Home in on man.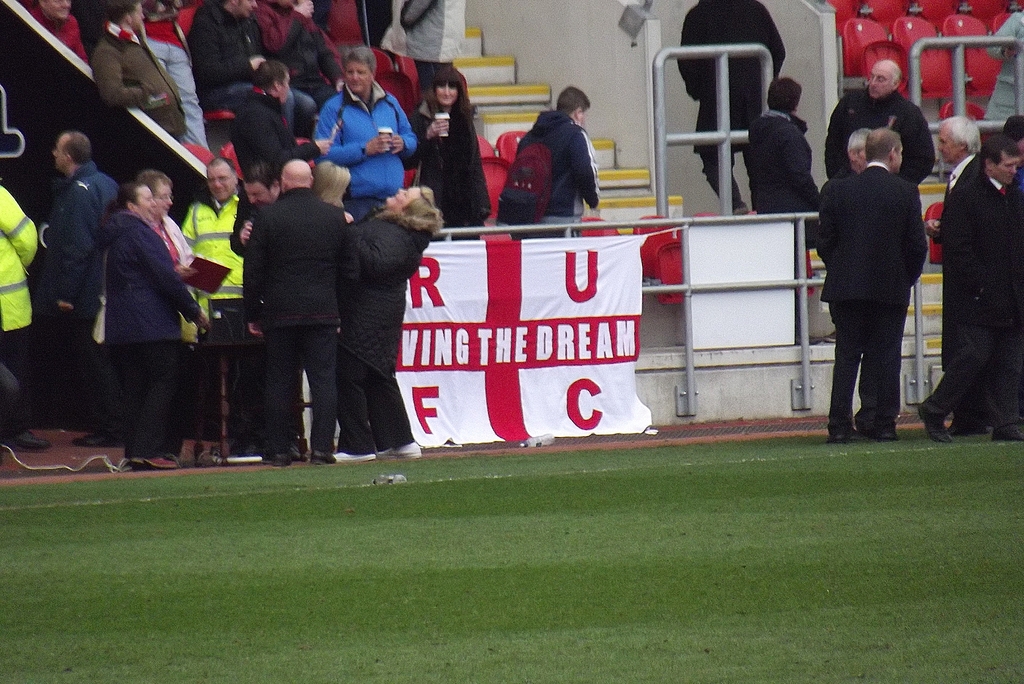
Homed in at [x1=746, y1=77, x2=826, y2=248].
